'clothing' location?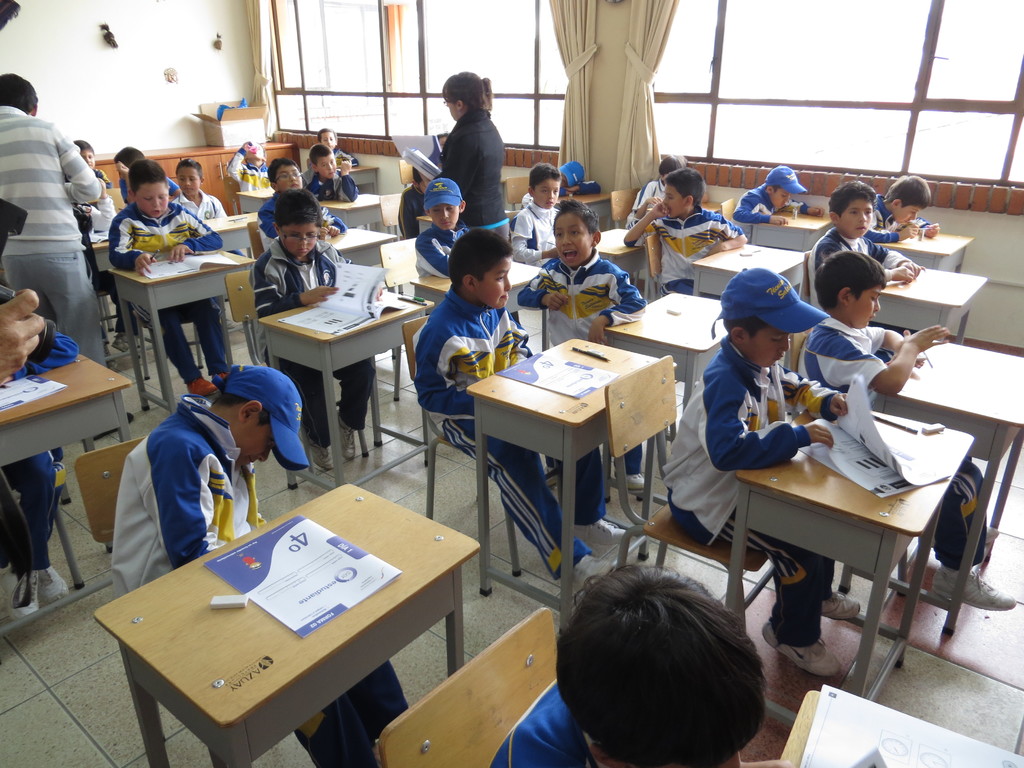
box(410, 282, 607, 577)
